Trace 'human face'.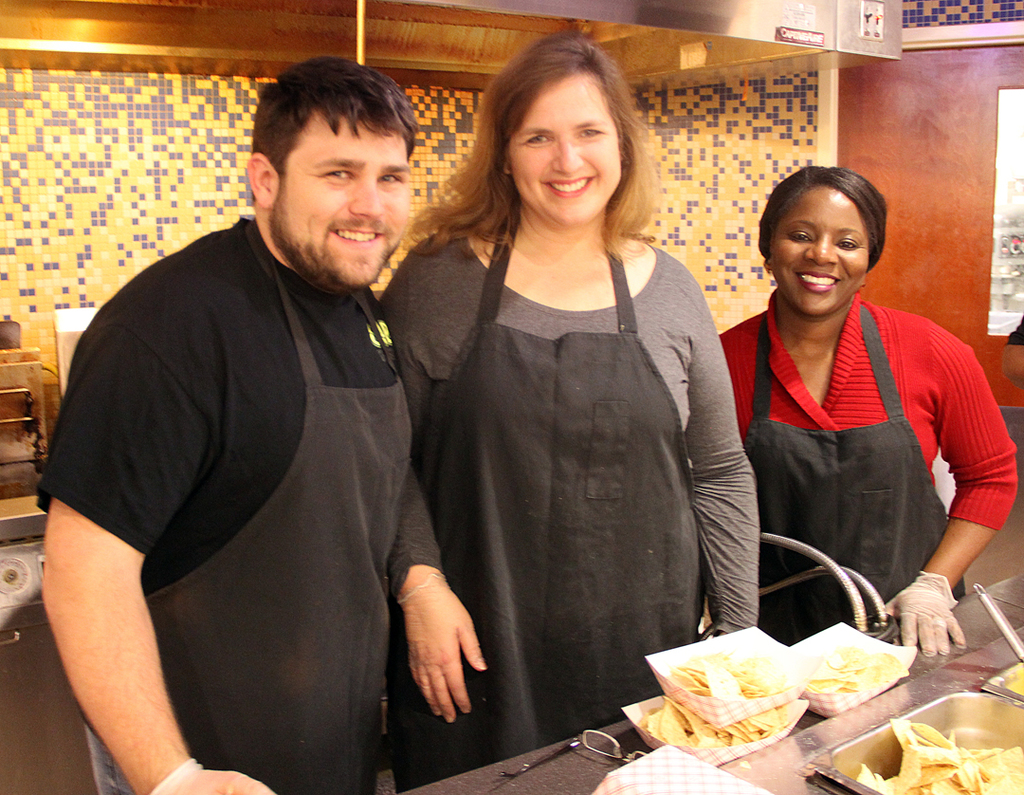
Traced to [x1=510, y1=75, x2=620, y2=222].
